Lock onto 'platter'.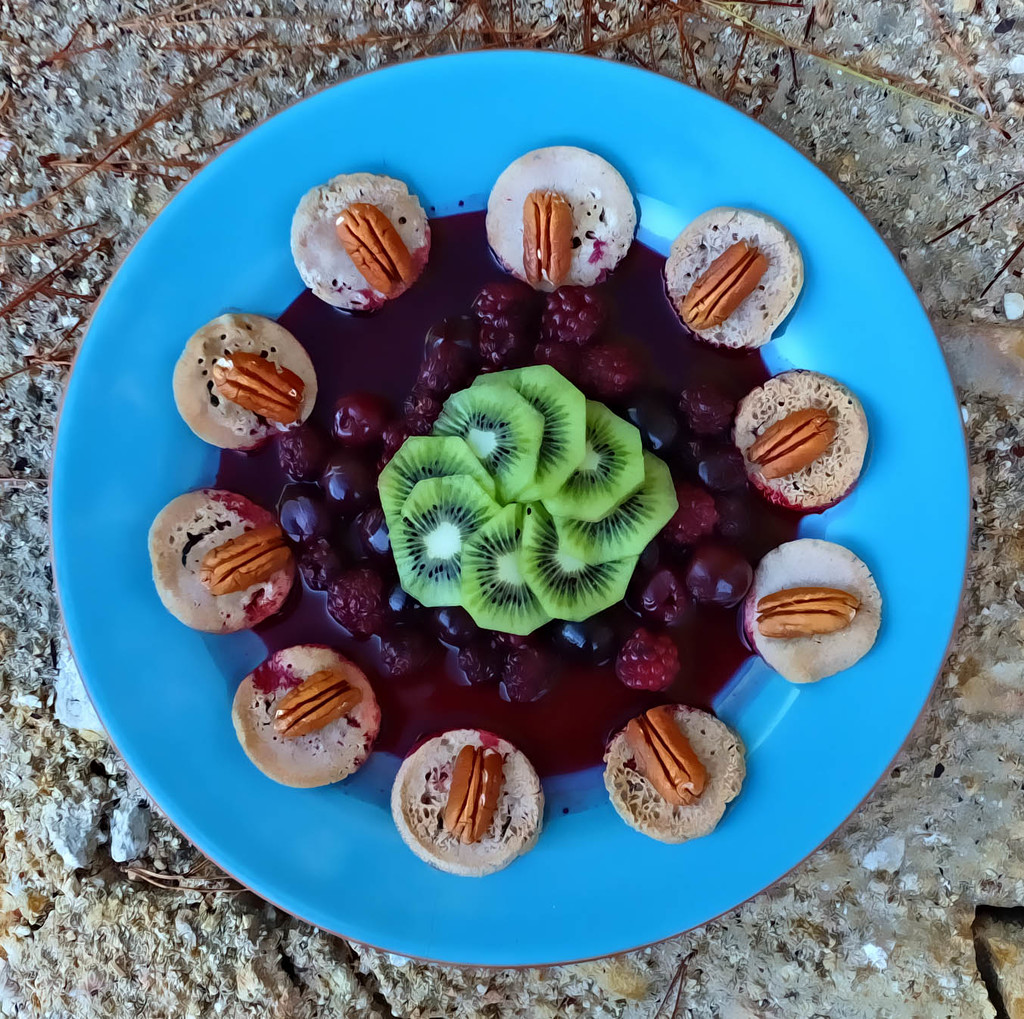
Locked: bbox(54, 51, 967, 969).
